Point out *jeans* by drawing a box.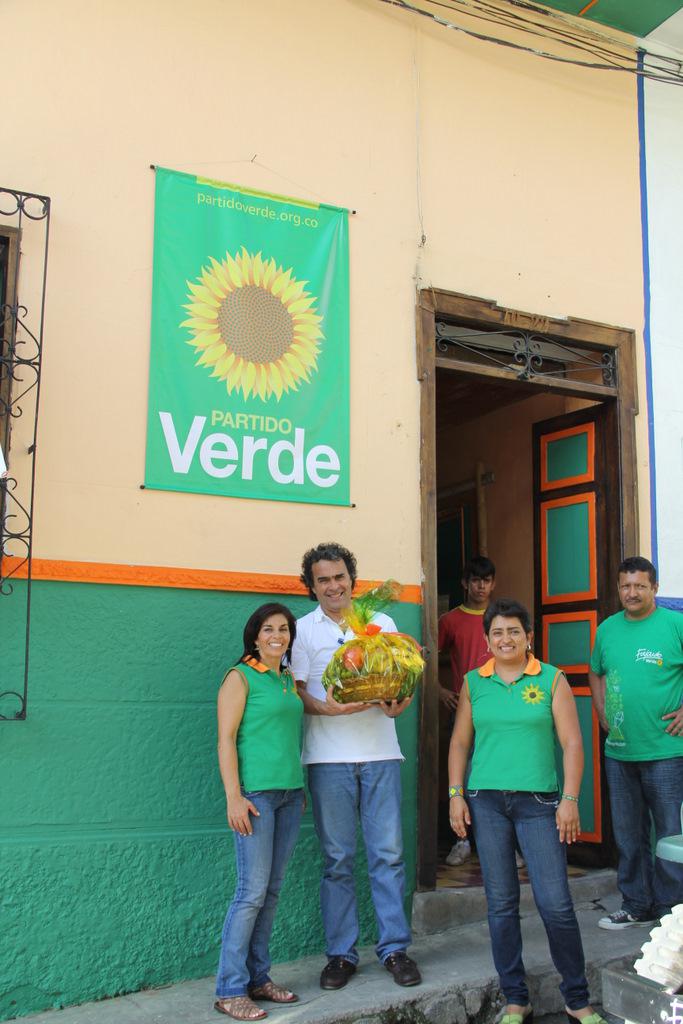
x1=308 y1=766 x2=409 y2=962.
